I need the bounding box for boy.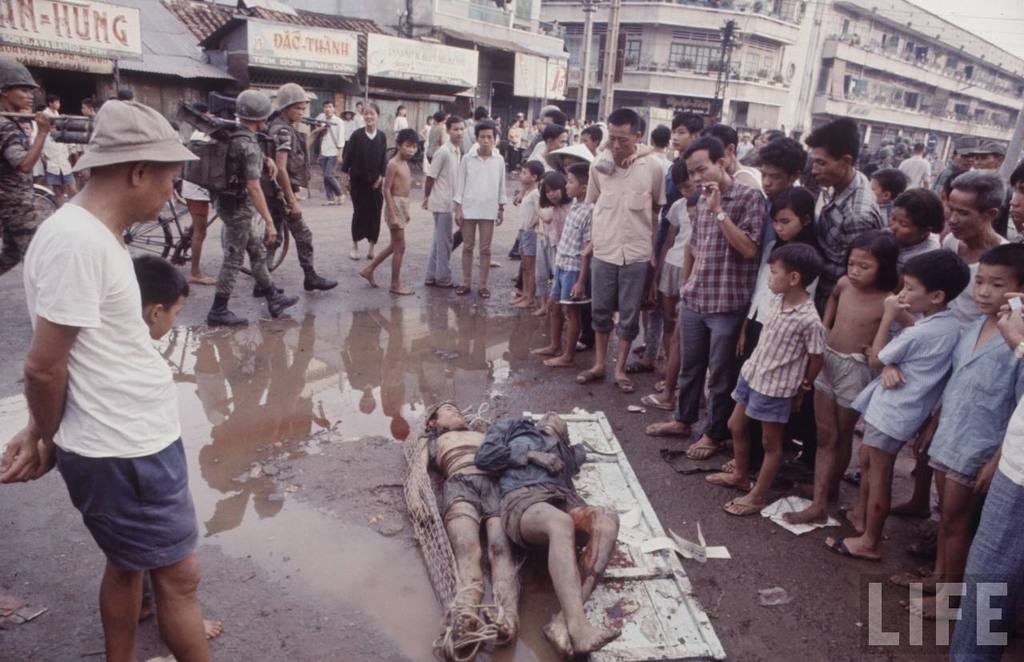
Here it is: locate(398, 396, 526, 660).
